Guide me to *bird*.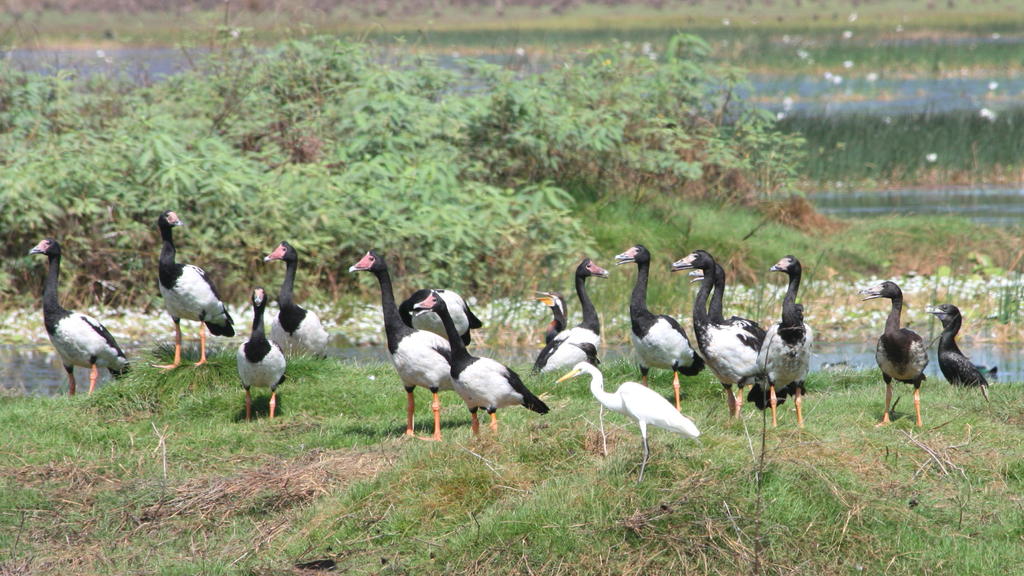
Guidance: 401/284/483/346.
